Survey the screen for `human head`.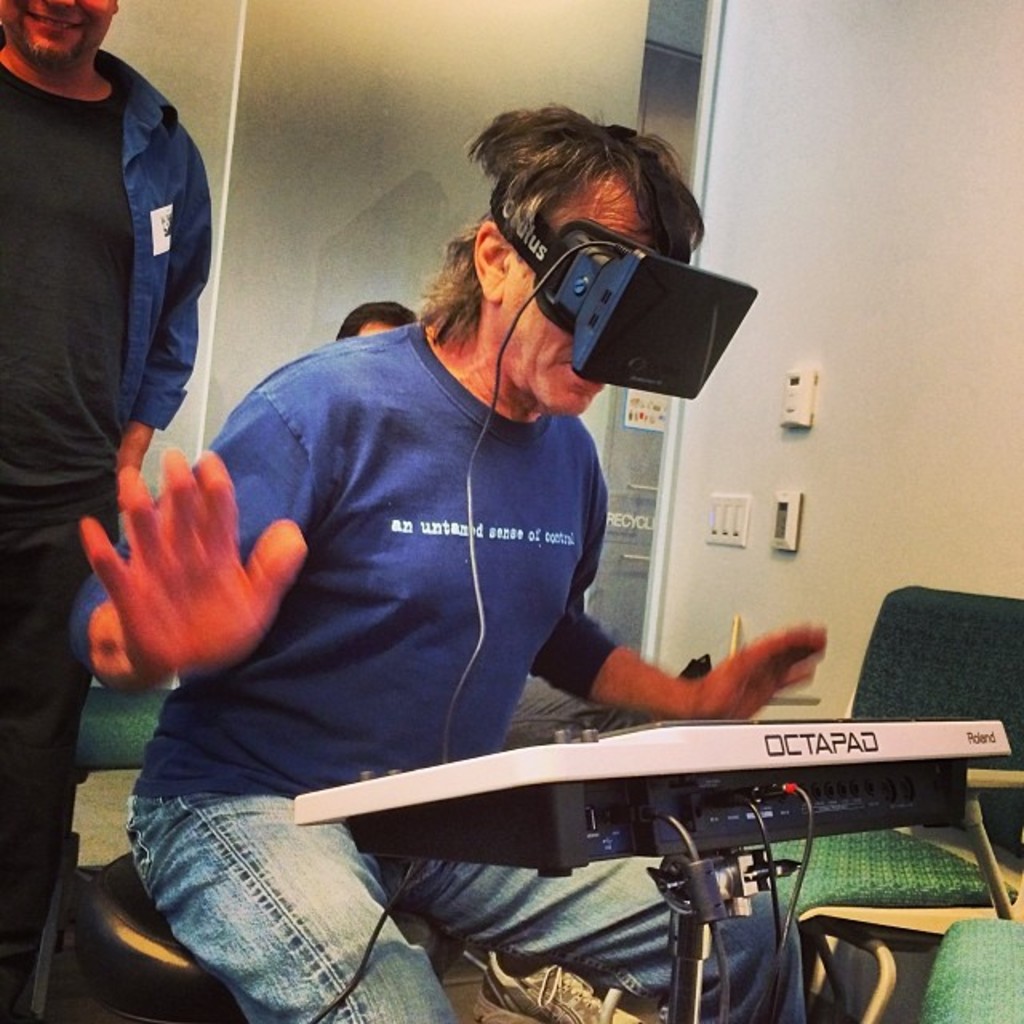
Survey found: bbox(426, 98, 718, 389).
